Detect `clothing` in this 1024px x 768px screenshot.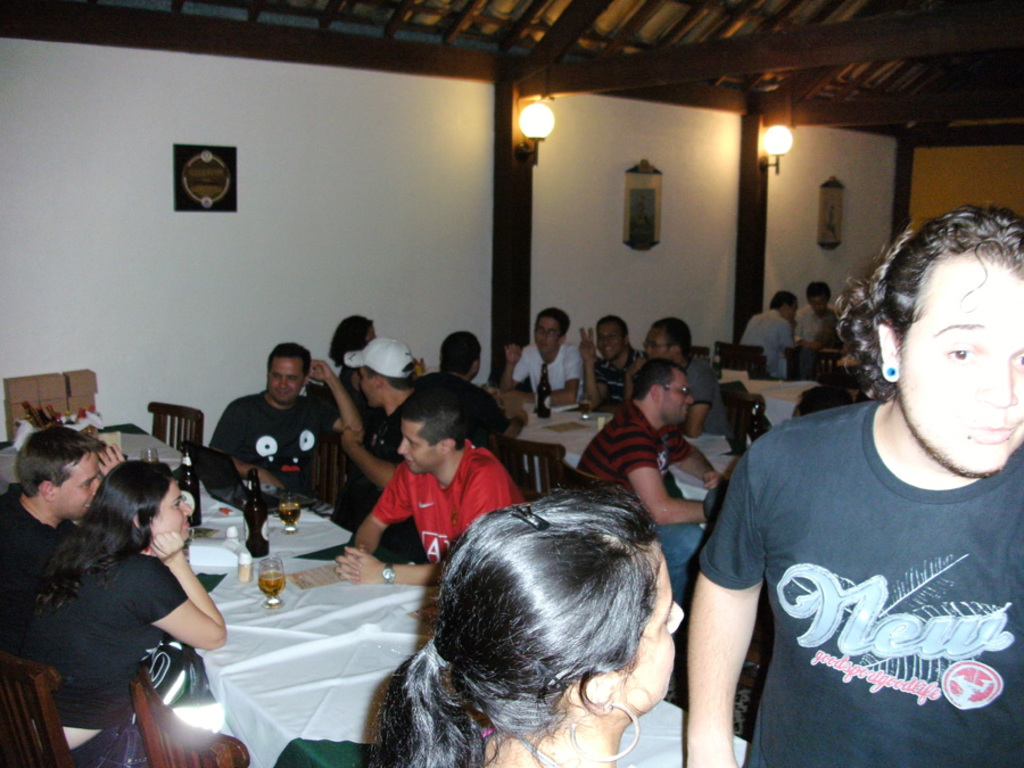
Detection: 511/341/583/404.
